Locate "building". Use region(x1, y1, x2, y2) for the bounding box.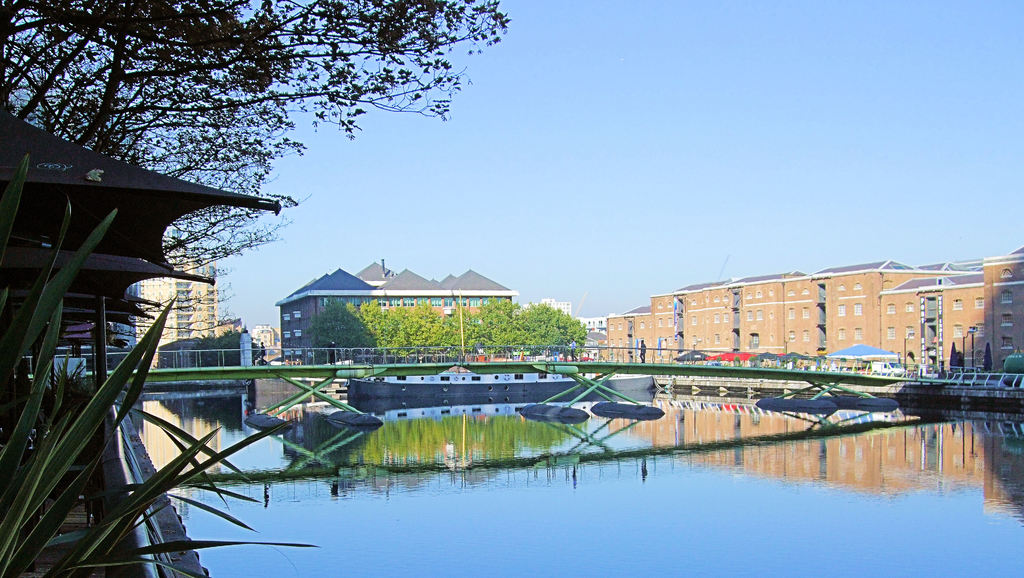
region(133, 255, 220, 368).
